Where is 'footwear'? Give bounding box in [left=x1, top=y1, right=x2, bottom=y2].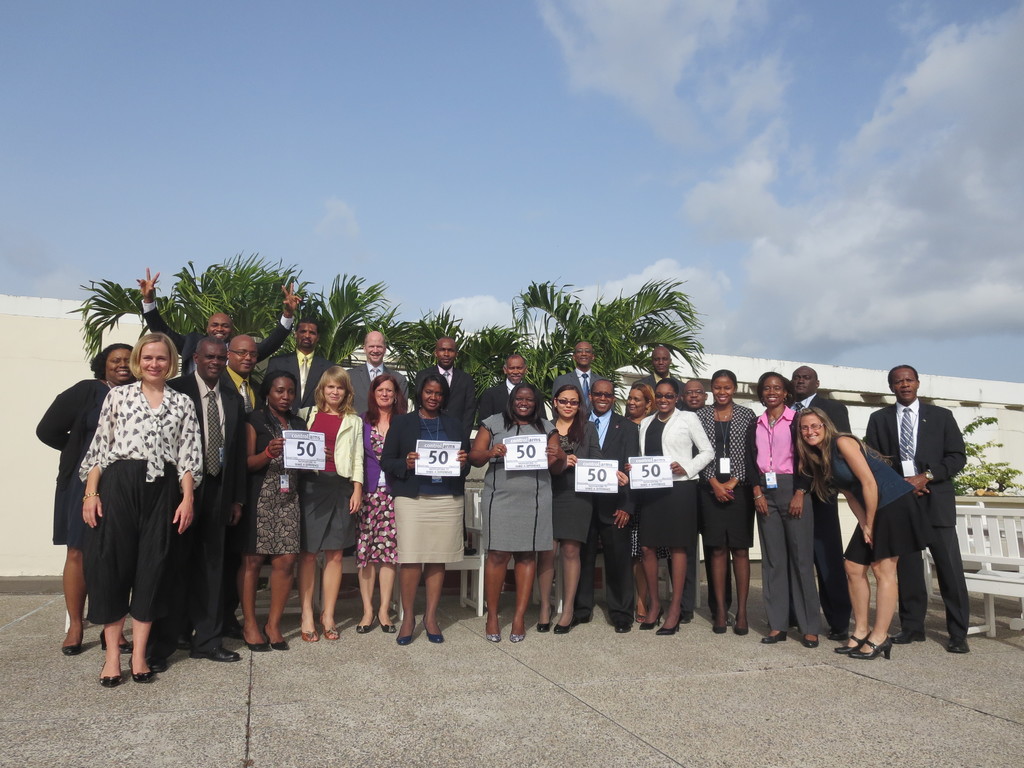
[left=949, top=642, right=970, bottom=657].
